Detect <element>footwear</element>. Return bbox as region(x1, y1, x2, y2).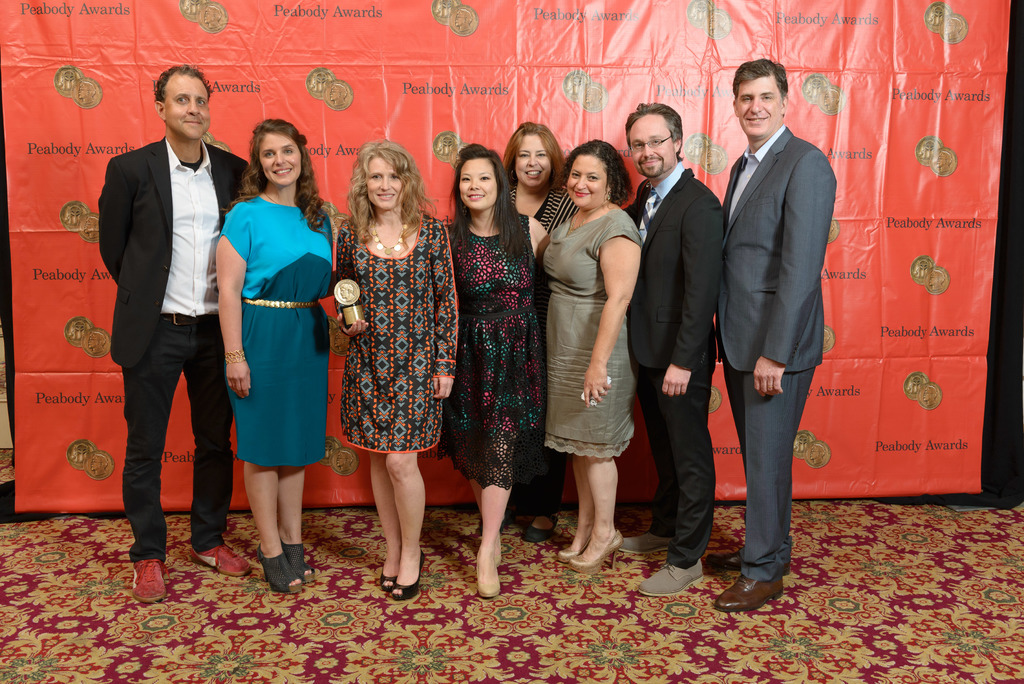
region(477, 556, 494, 602).
